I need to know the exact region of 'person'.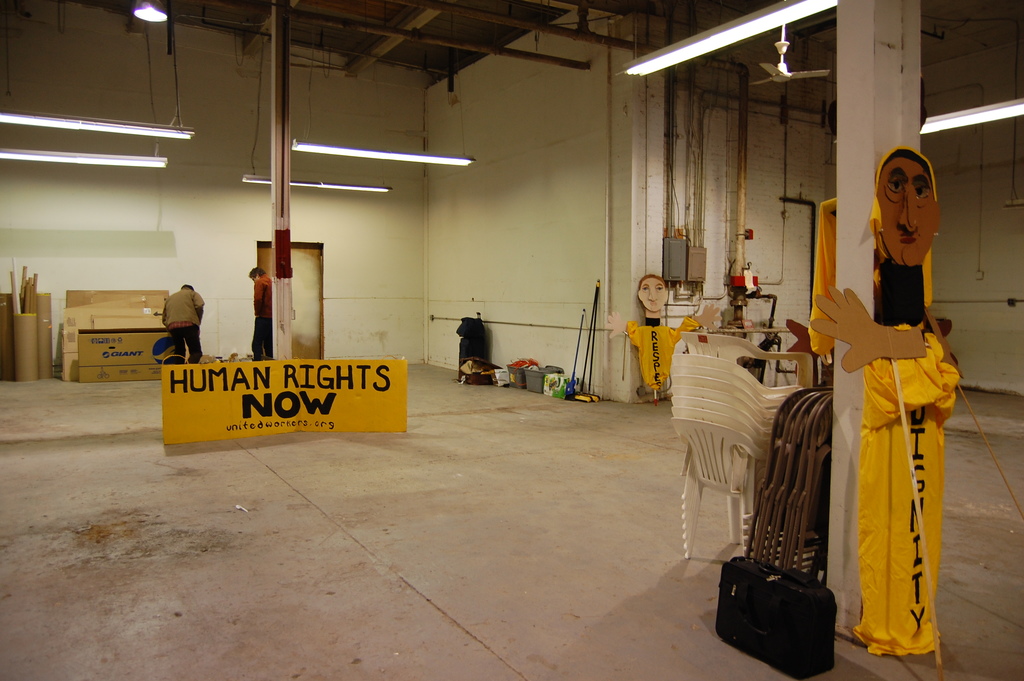
Region: <bbox>638, 272, 673, 325</bbox>.
